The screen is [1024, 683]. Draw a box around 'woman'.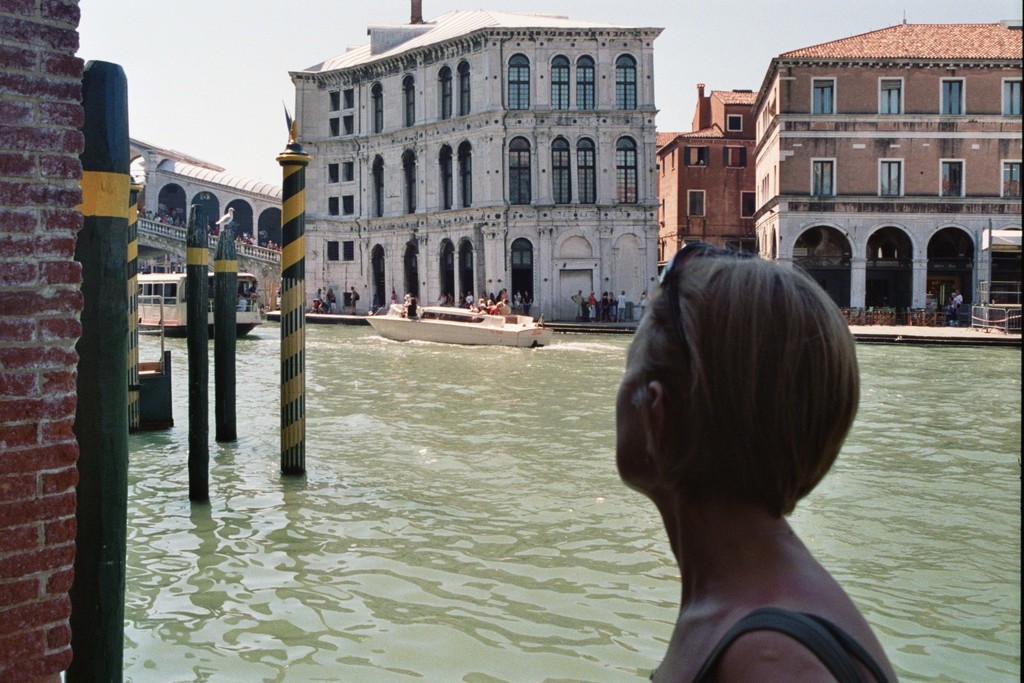
pyautogui.locateOnScreen(481, 289, 484, 300).
